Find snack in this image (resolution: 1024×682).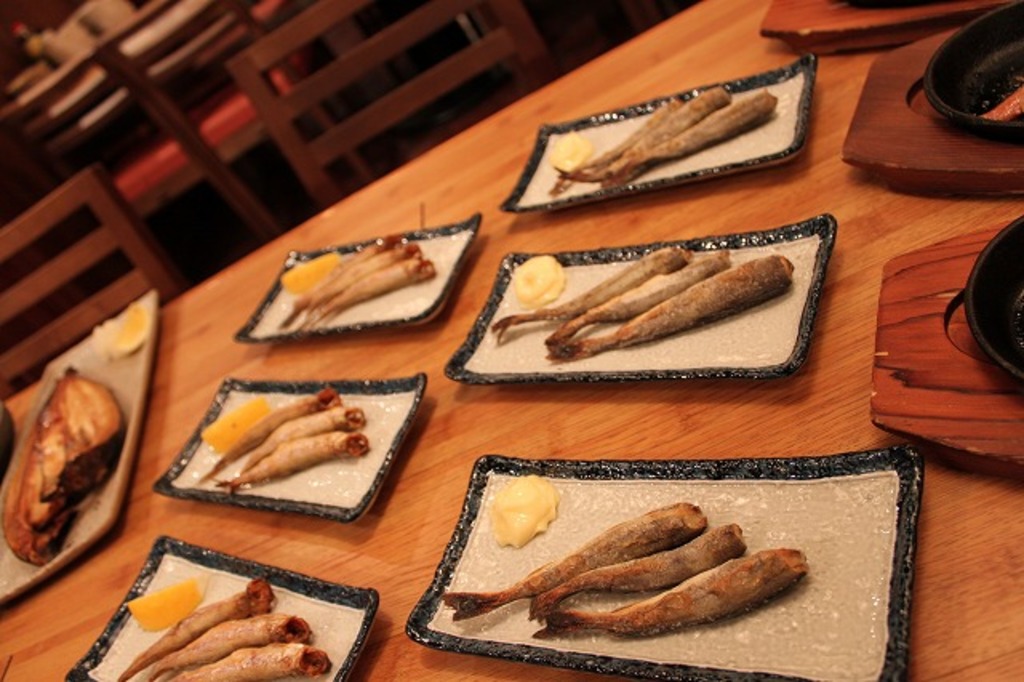
select_region(0, 362, 134, 572).
